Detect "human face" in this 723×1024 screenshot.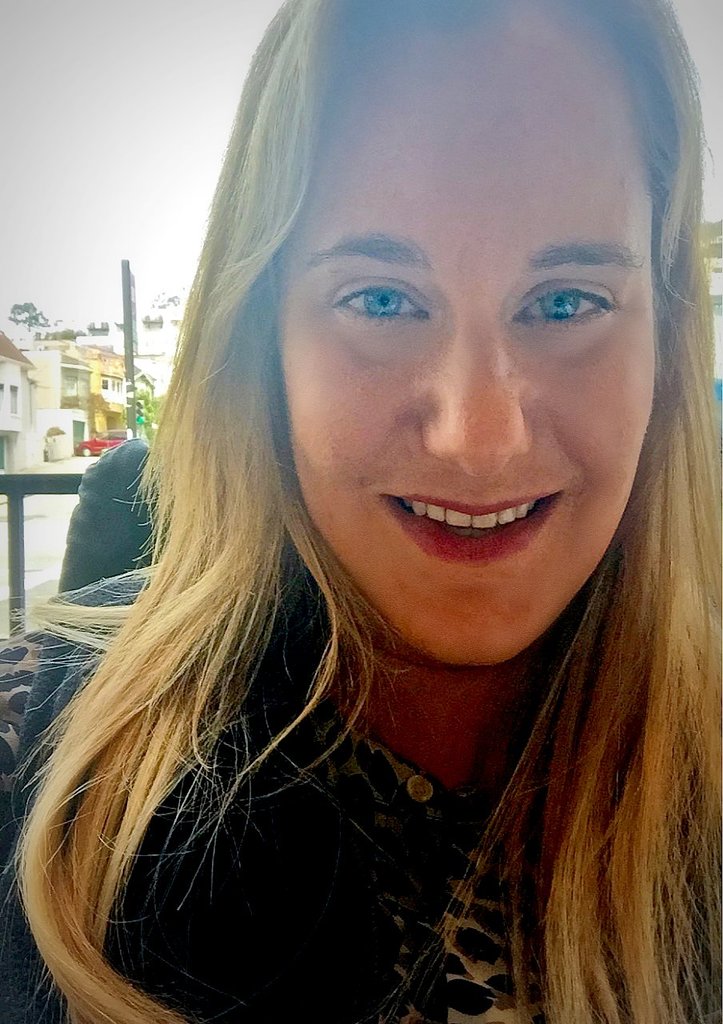
Detection: x1=278, y1=15, x2=654, y2=672.
